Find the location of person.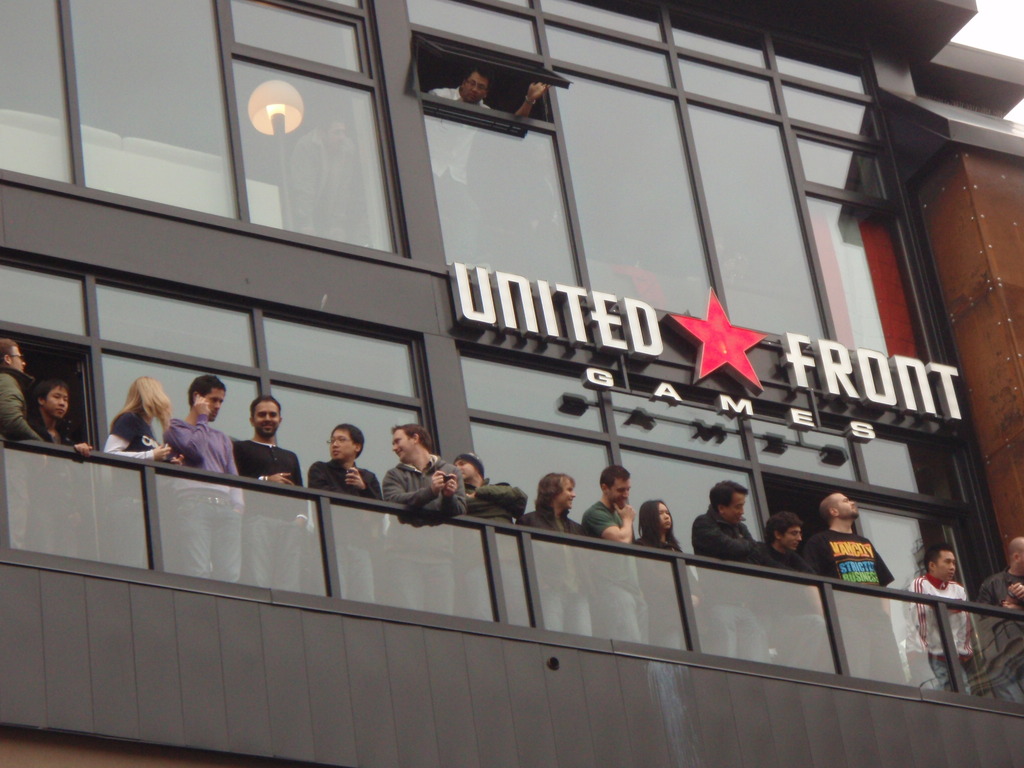
Location: BBox(518, 470, 586, 628).
